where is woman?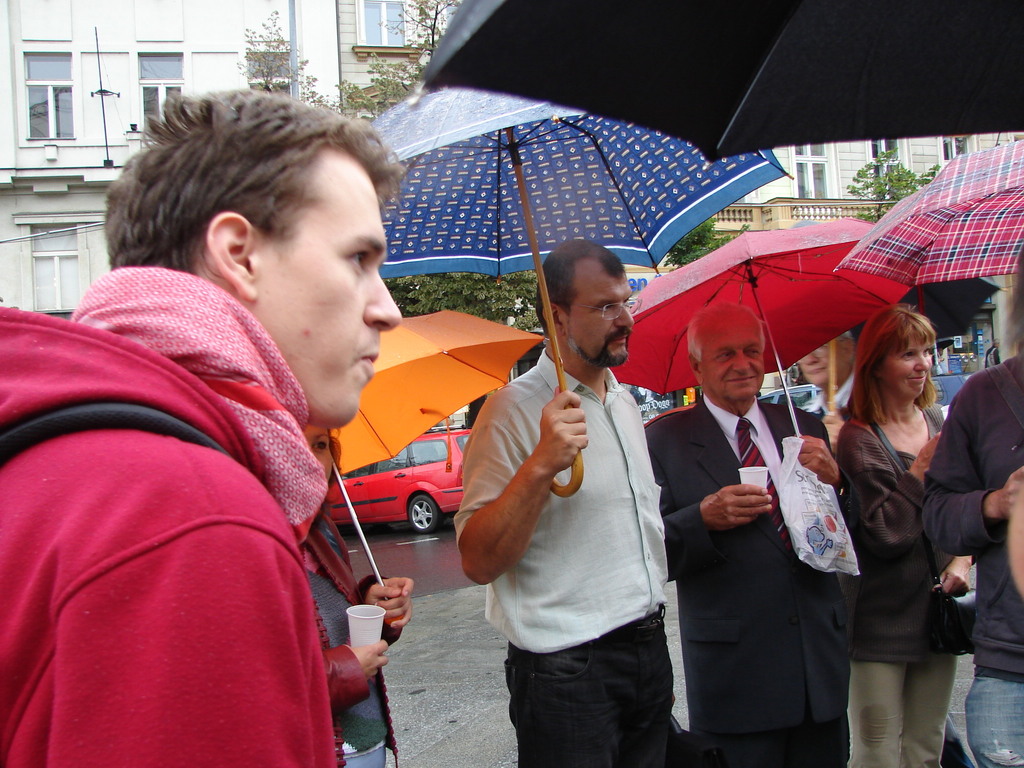
(829, 287, 986, 767).
